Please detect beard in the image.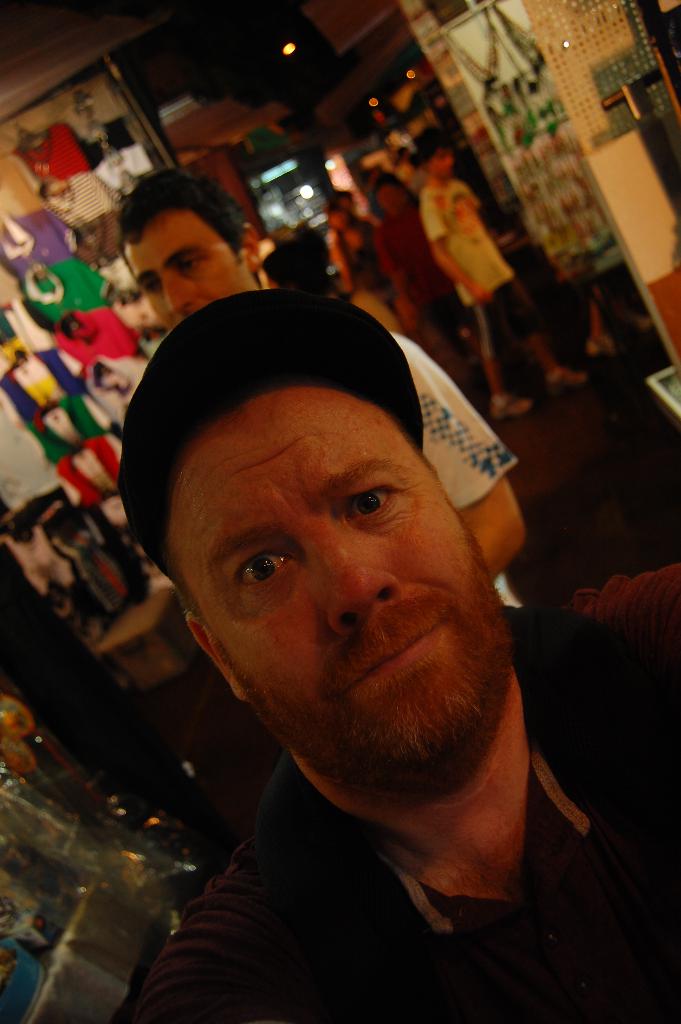
x1=193 y1=518 x2=507 y2=807.
